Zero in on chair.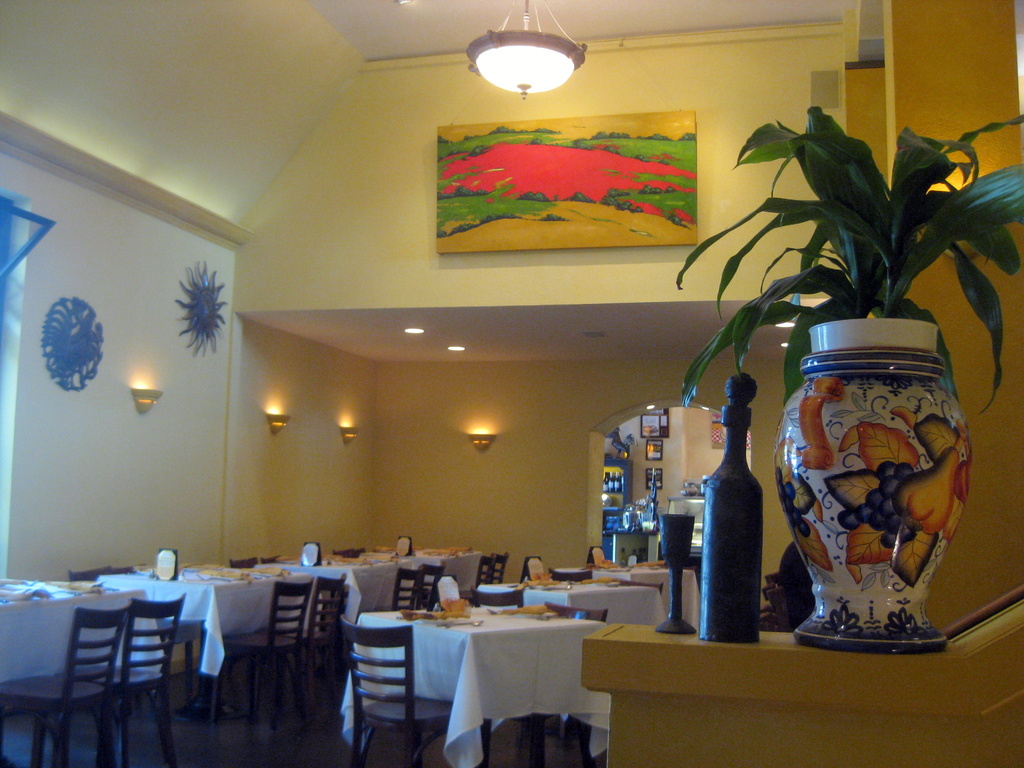
Zeroed in: (287,569,345,730).
